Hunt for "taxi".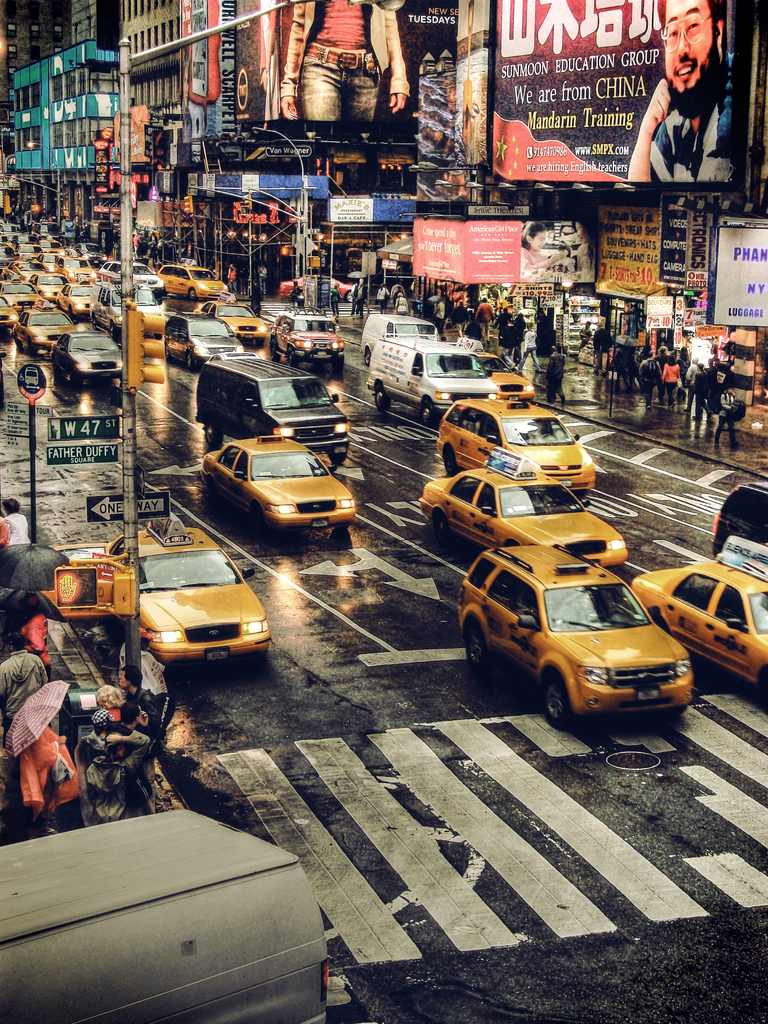
Hunted down at (x1=15, y1=243, x2=45, y2=263).
